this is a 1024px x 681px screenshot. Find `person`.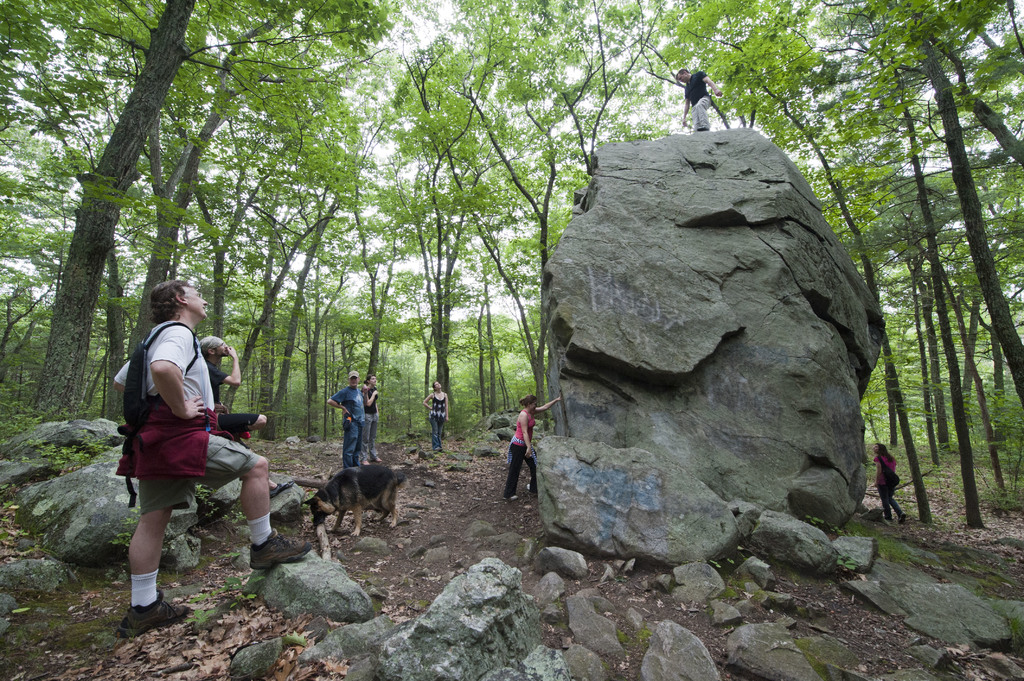
Bounding box: (left=419, top=374, right=451, bottom=453).
